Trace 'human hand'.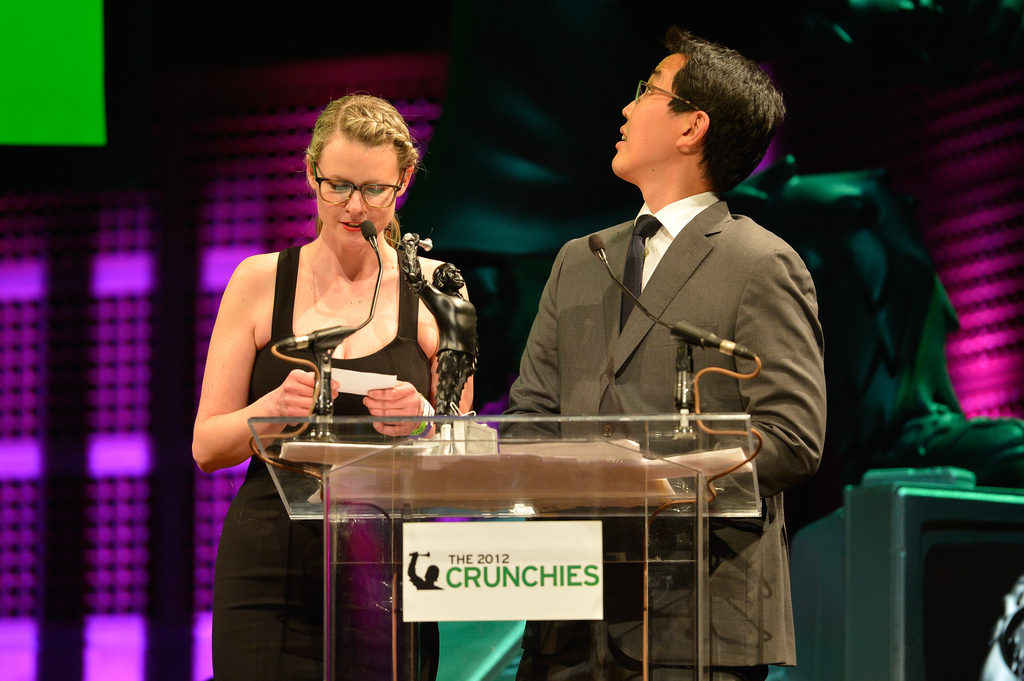
Traced to x1=252 y1=361 x2=321 y2=440.
